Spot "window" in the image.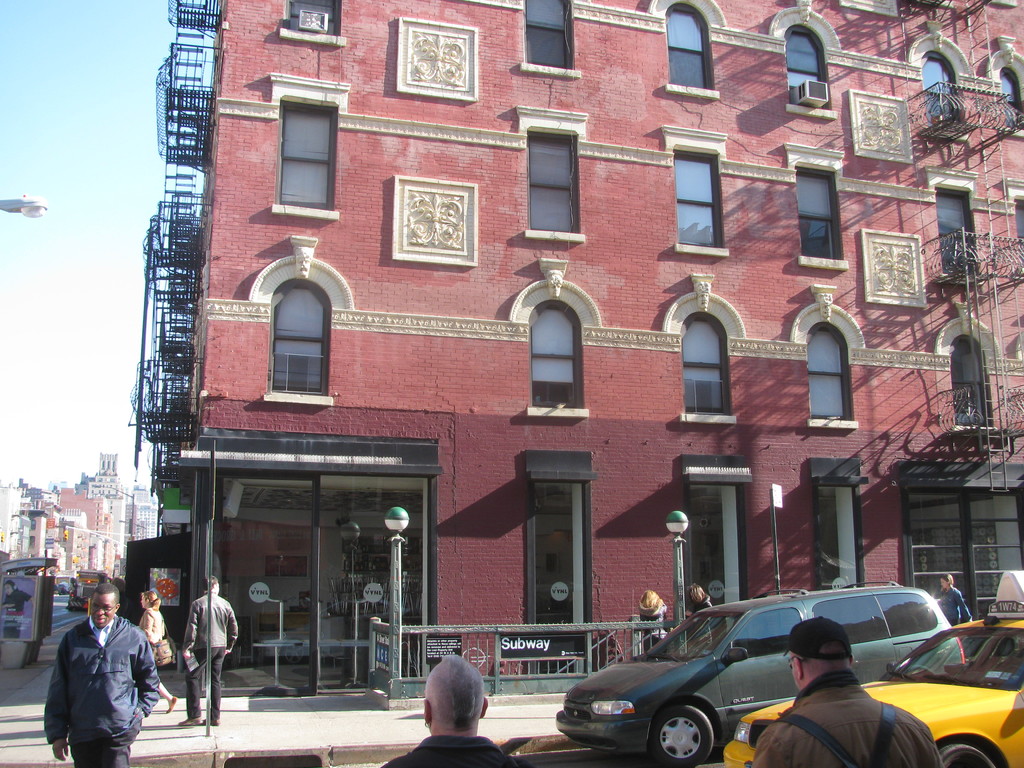
"window" found at (left=287, top=1, right=340, bottom=38).
